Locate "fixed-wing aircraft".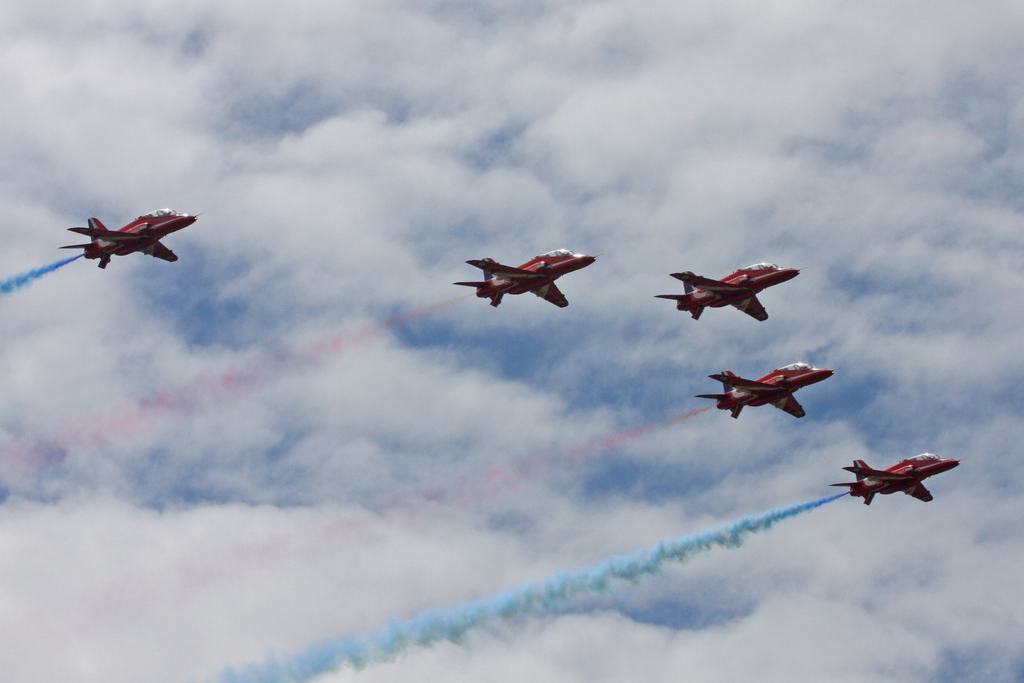
Bounding box: select_region(53, 199, 203, 269).
